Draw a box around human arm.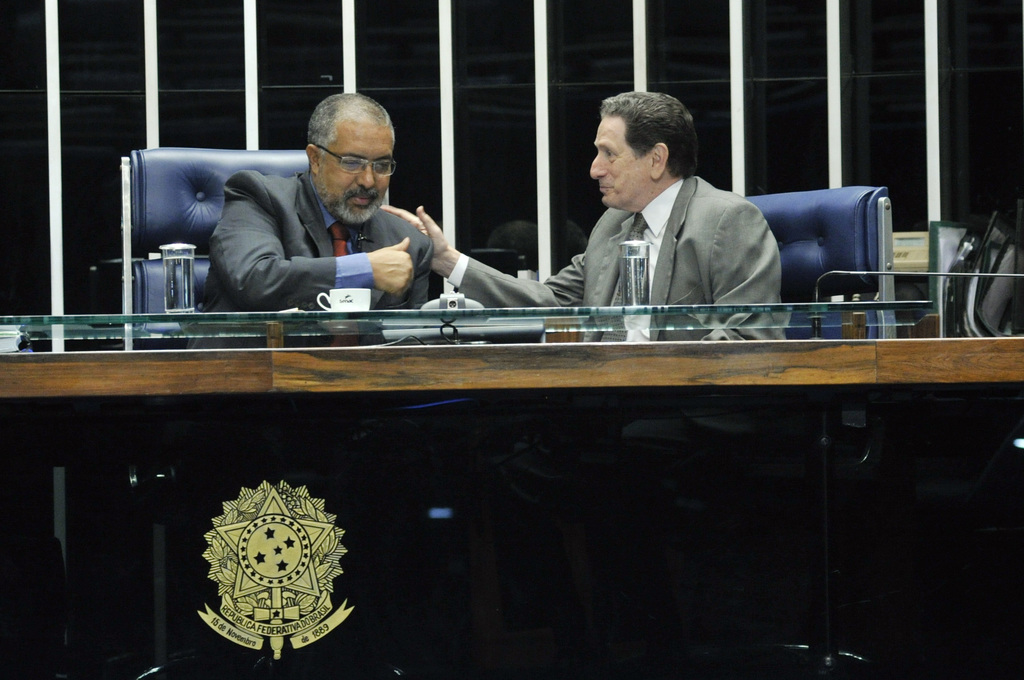
(left=383, top=242, right=426, bottom=313).
